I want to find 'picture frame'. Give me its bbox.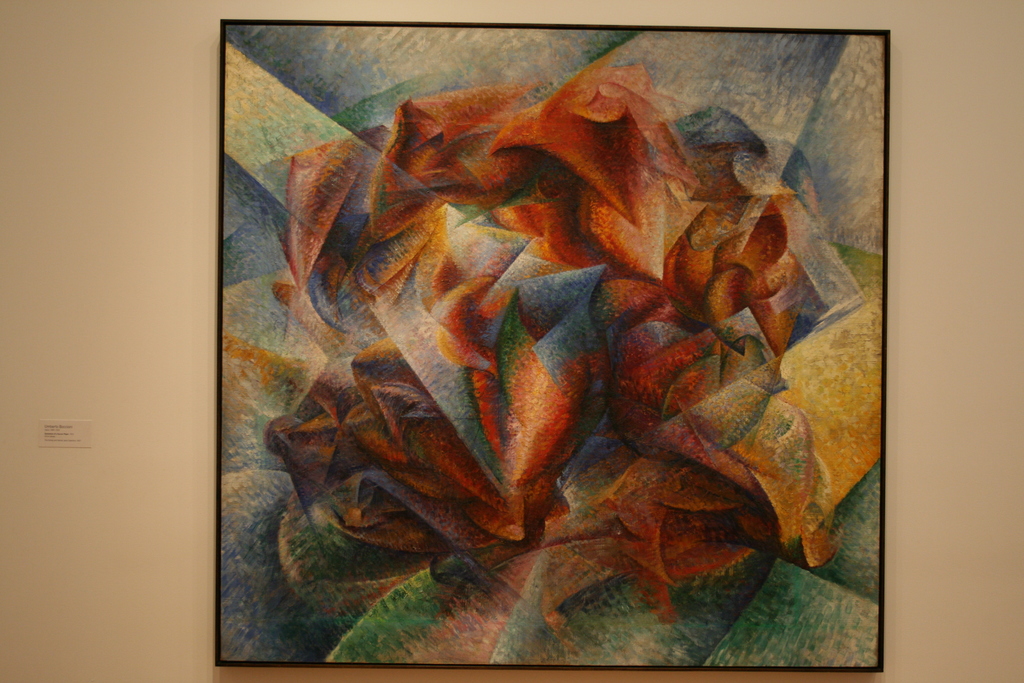
(left=216, top=15, right=892, bottom=672).
